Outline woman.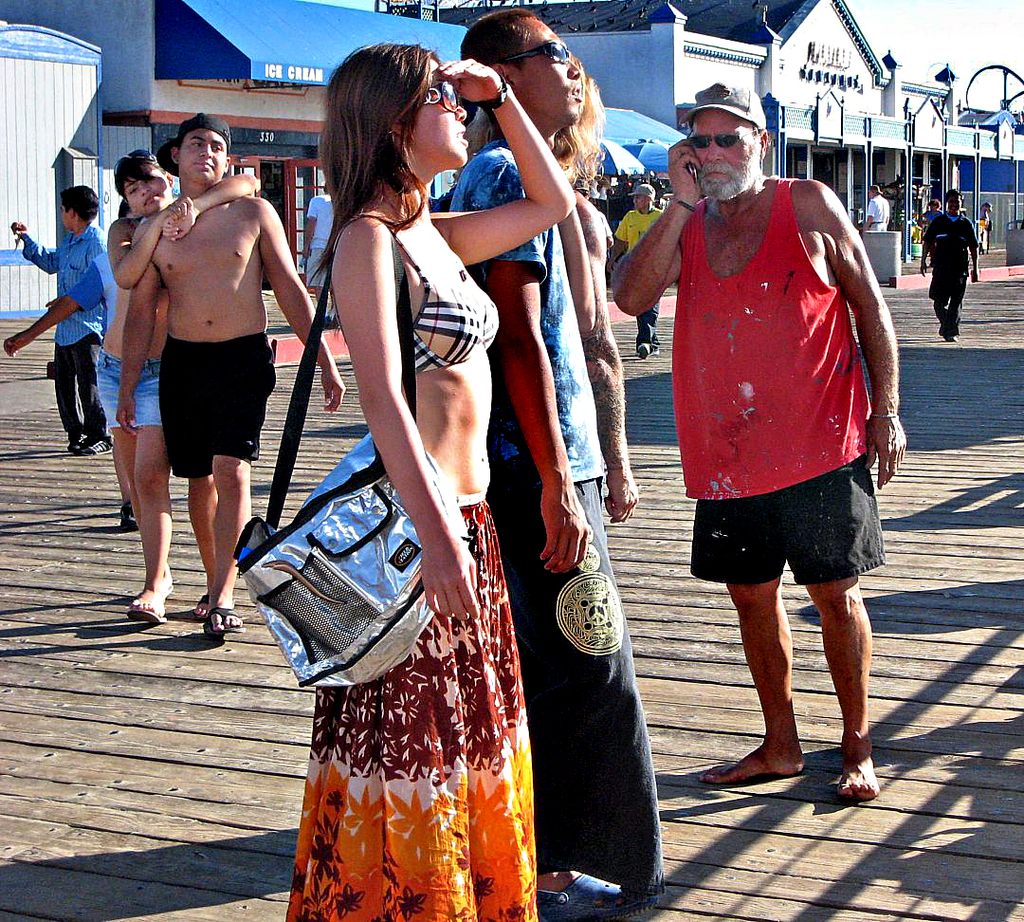
Outline: Rect(258, 36, 535, 893).
